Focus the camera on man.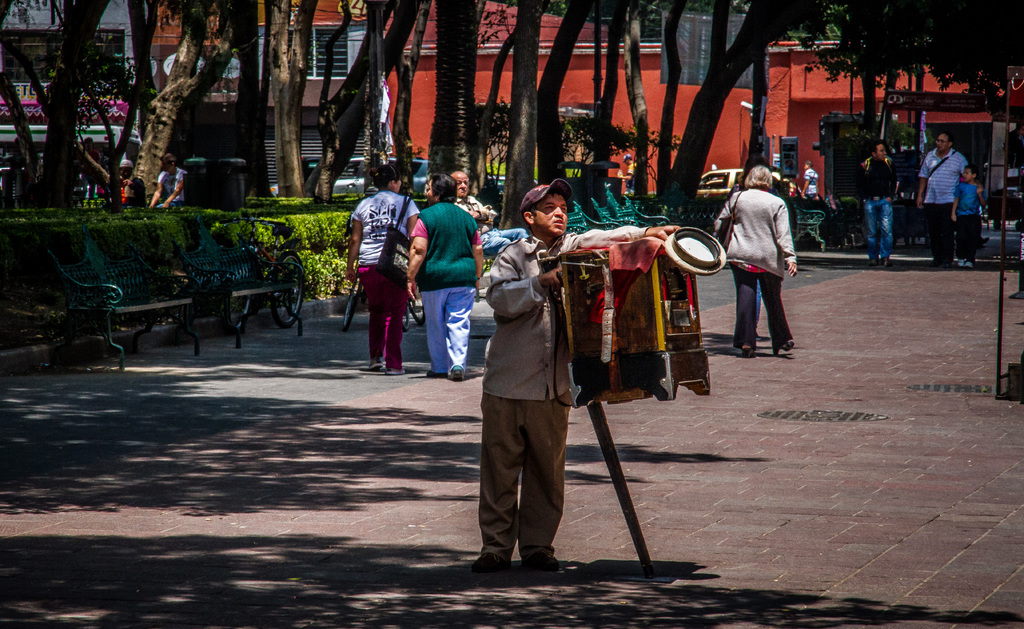
Focus region: bbox=[915, 131, 980, 262].
